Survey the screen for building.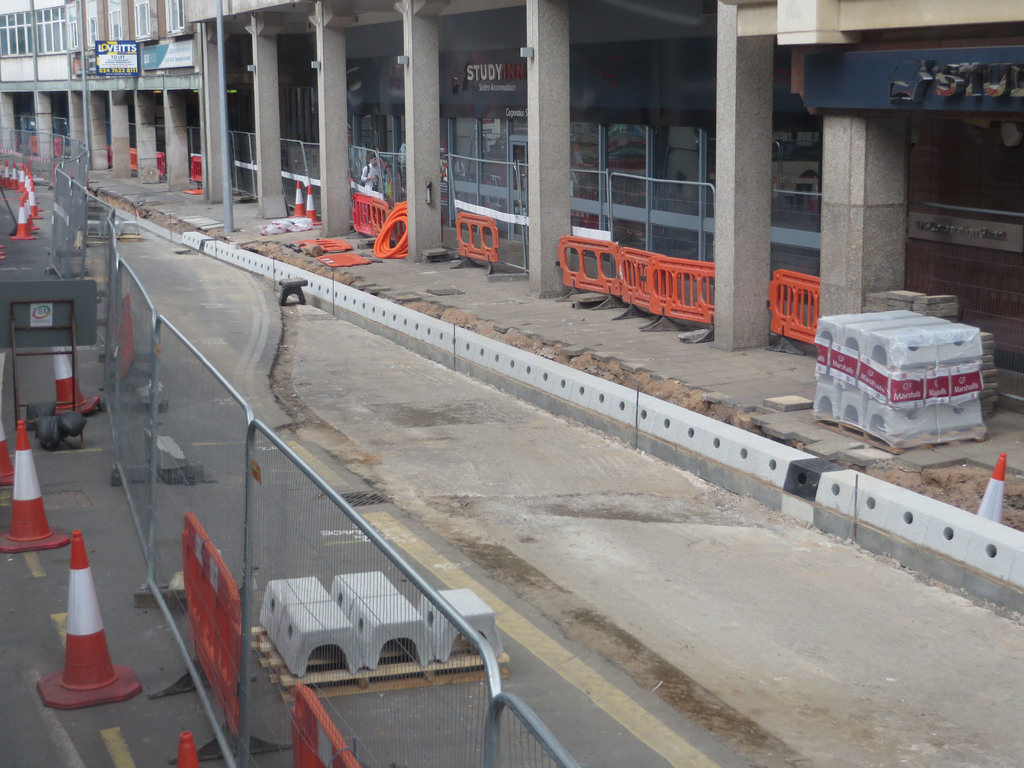
Survey found: detection(179, 0, 1023, 426).
